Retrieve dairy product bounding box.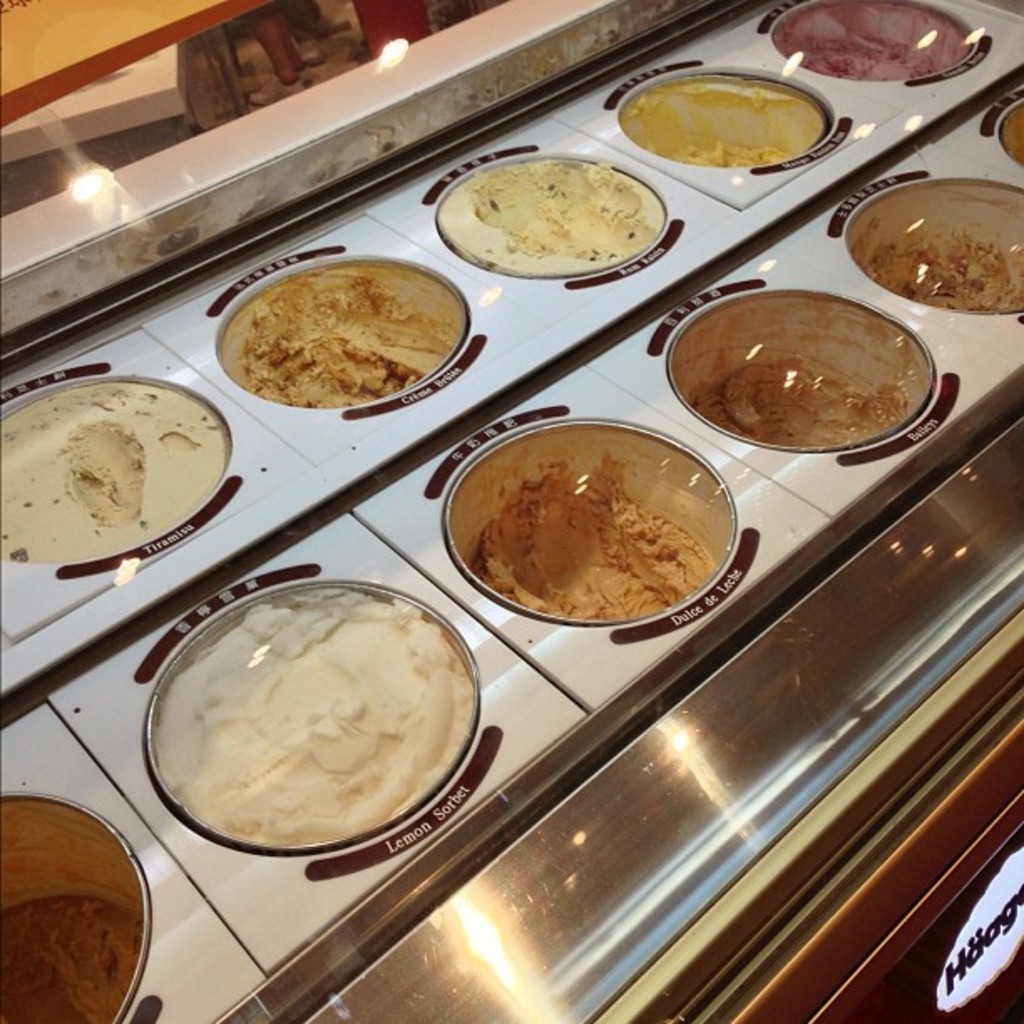
Bounding box: bbox=(442, 151, 656, 259).
